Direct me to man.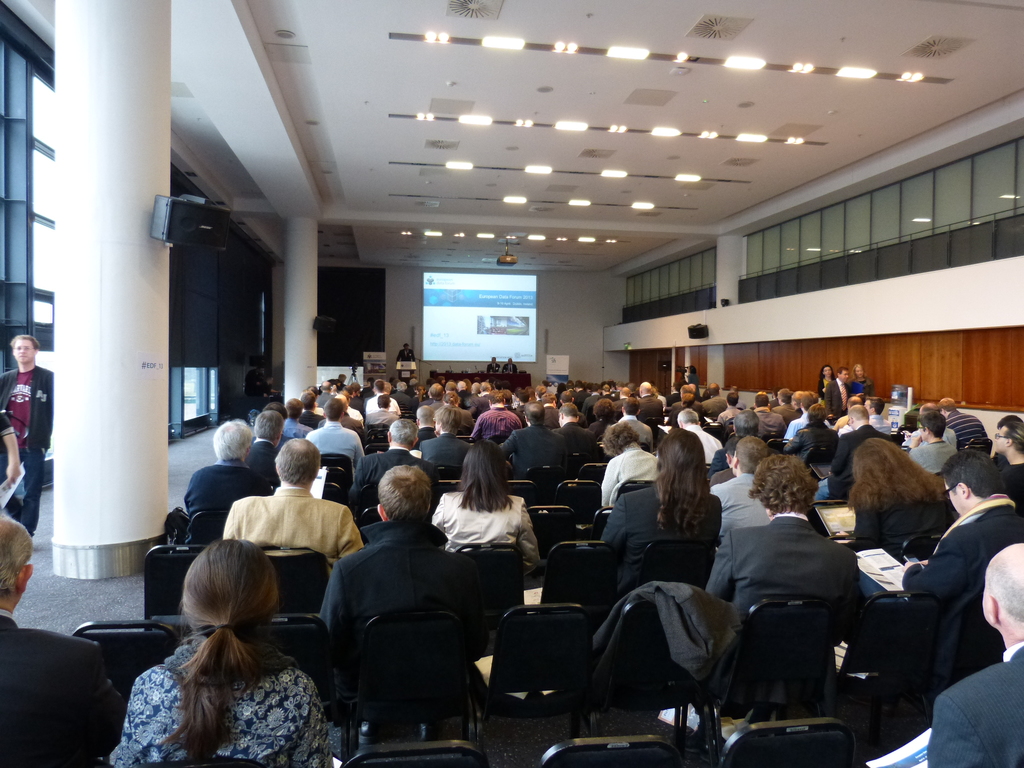
Direction: bbox=[0, 511, 127, 767].
